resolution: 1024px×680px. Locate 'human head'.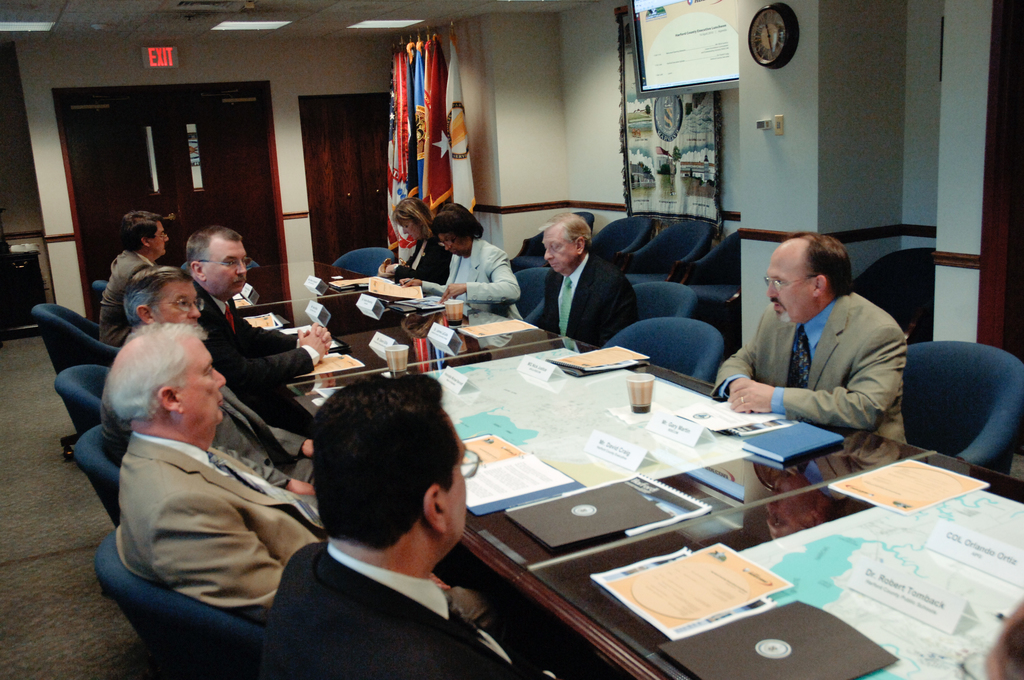
[x1=185, y1=227, x2=248, y2=298].
